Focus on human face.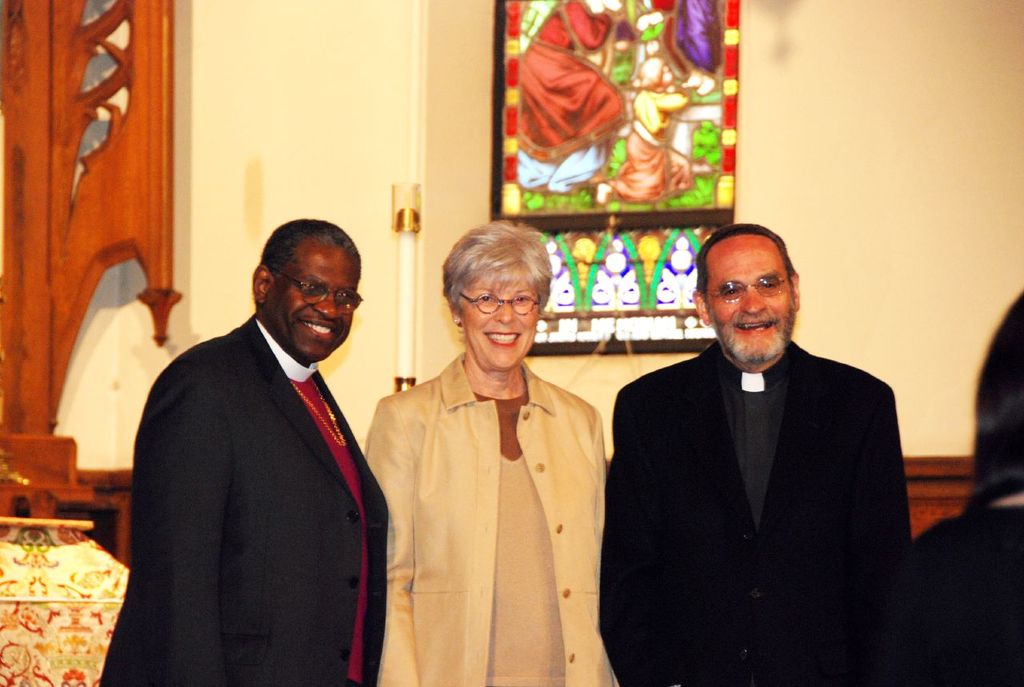
Focused at bbox=[267, 247, 361, 359].
